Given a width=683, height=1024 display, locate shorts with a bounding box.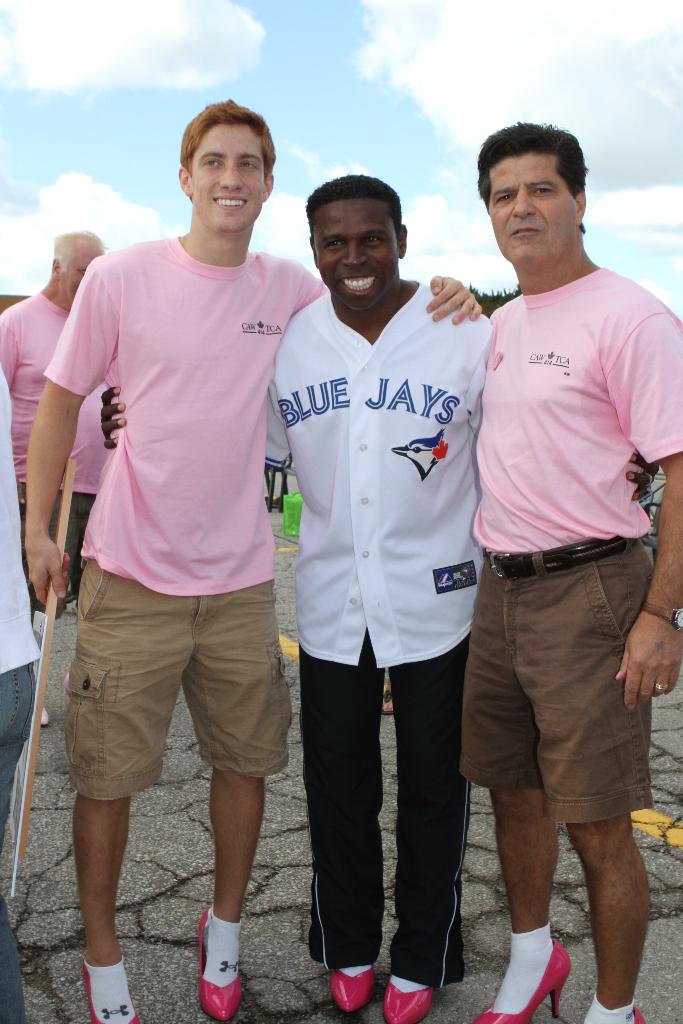
Located: 51,562,300,801.
